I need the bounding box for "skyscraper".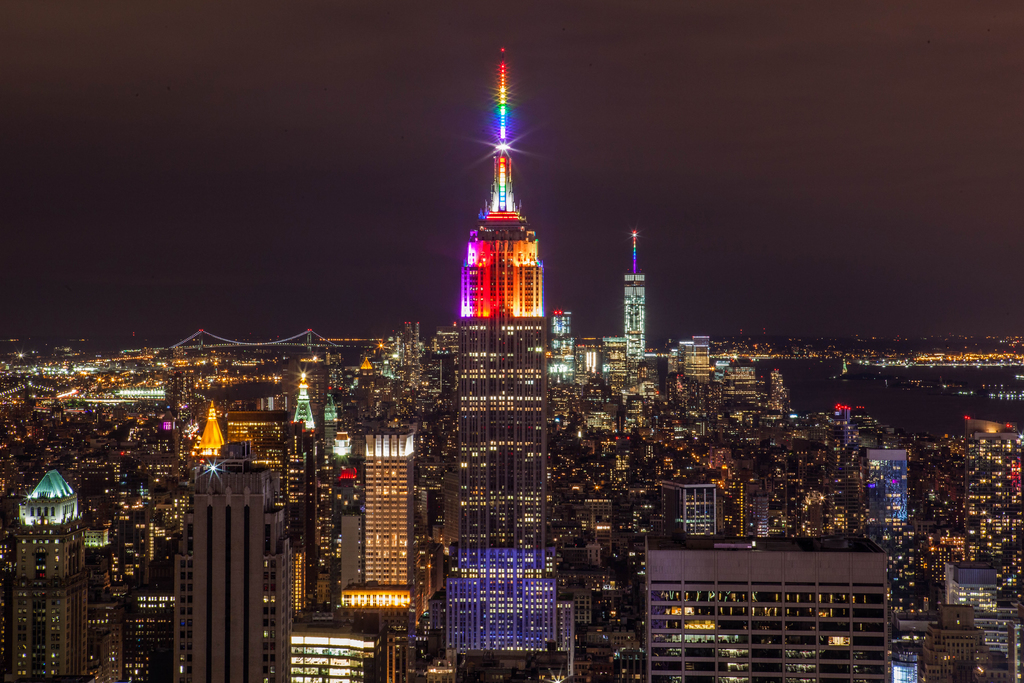
Here it is: <bbox>674, 330, 713, 377</bbox>.
